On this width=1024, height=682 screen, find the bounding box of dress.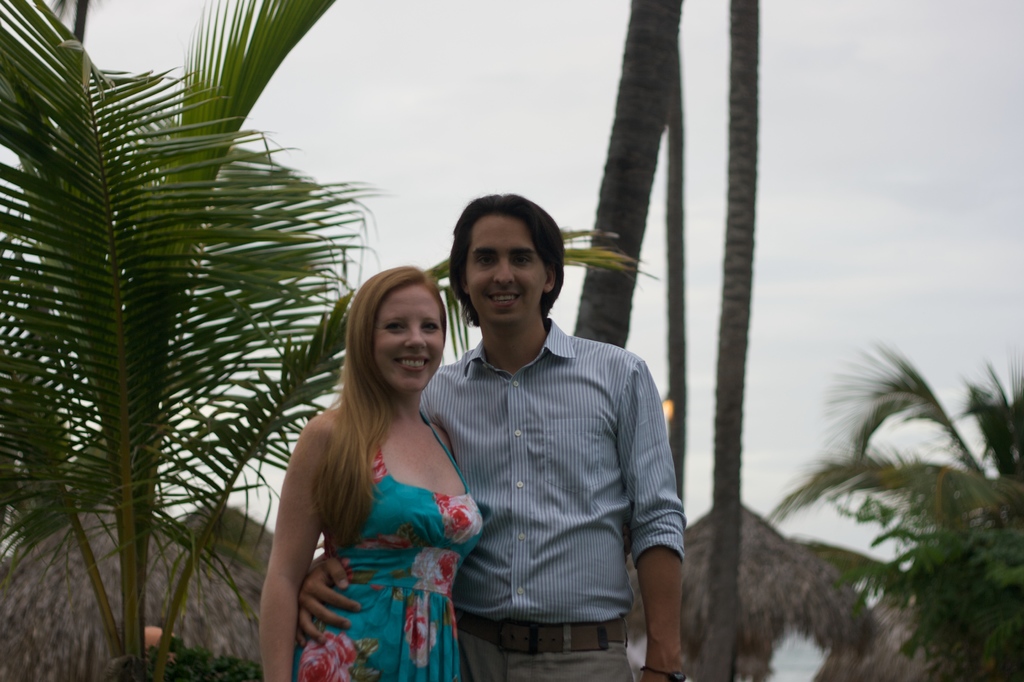
Bounding box: 296 408 485 681.
